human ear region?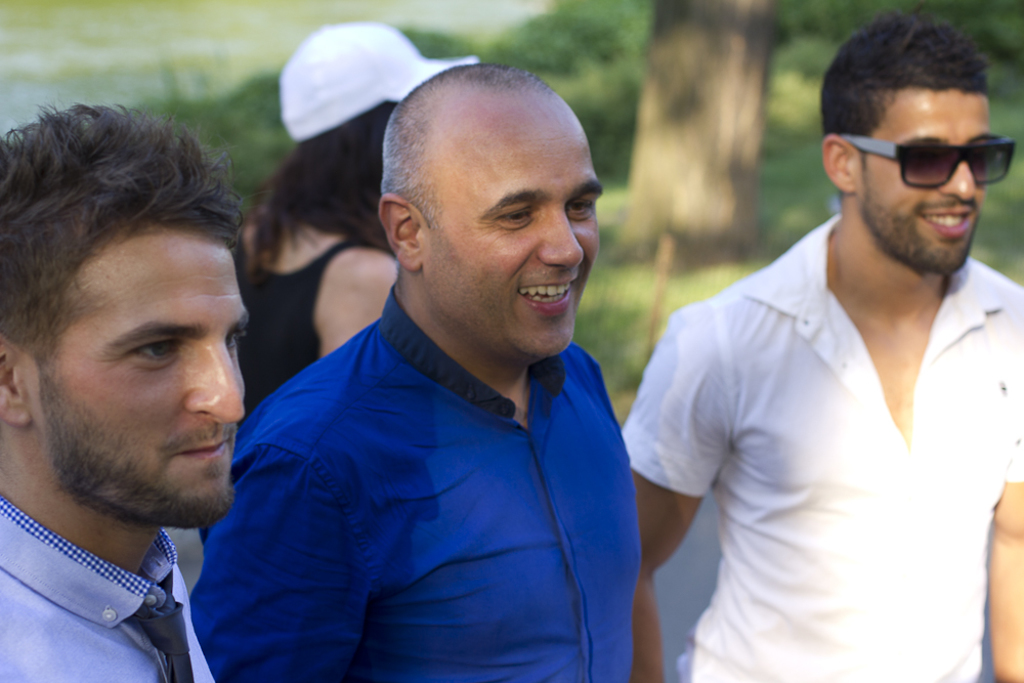
bbox(821, 135, 857, 189)
